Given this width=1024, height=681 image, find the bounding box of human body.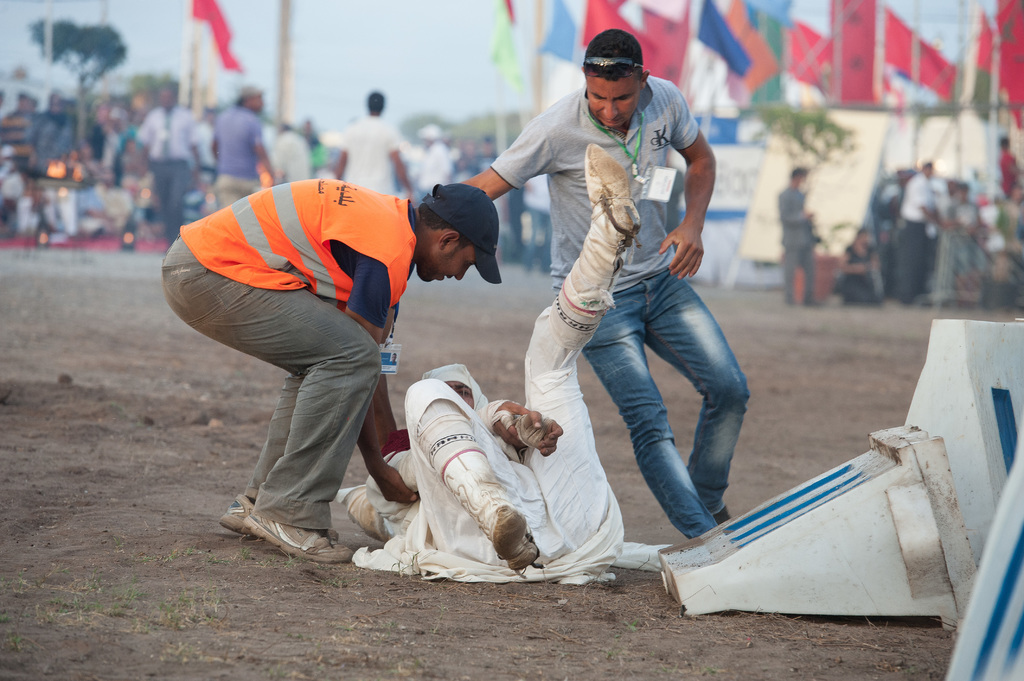
901:164:935:297.
